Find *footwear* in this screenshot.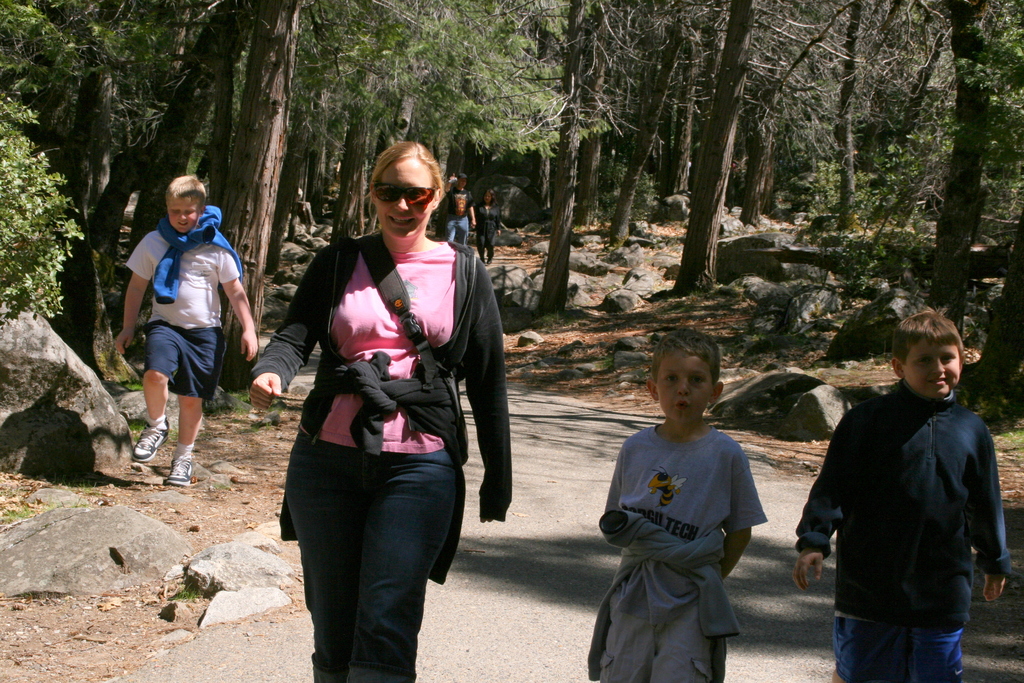
The bounding box for *footwear* is x1=129, y1=425, x2=170, y2=459.
